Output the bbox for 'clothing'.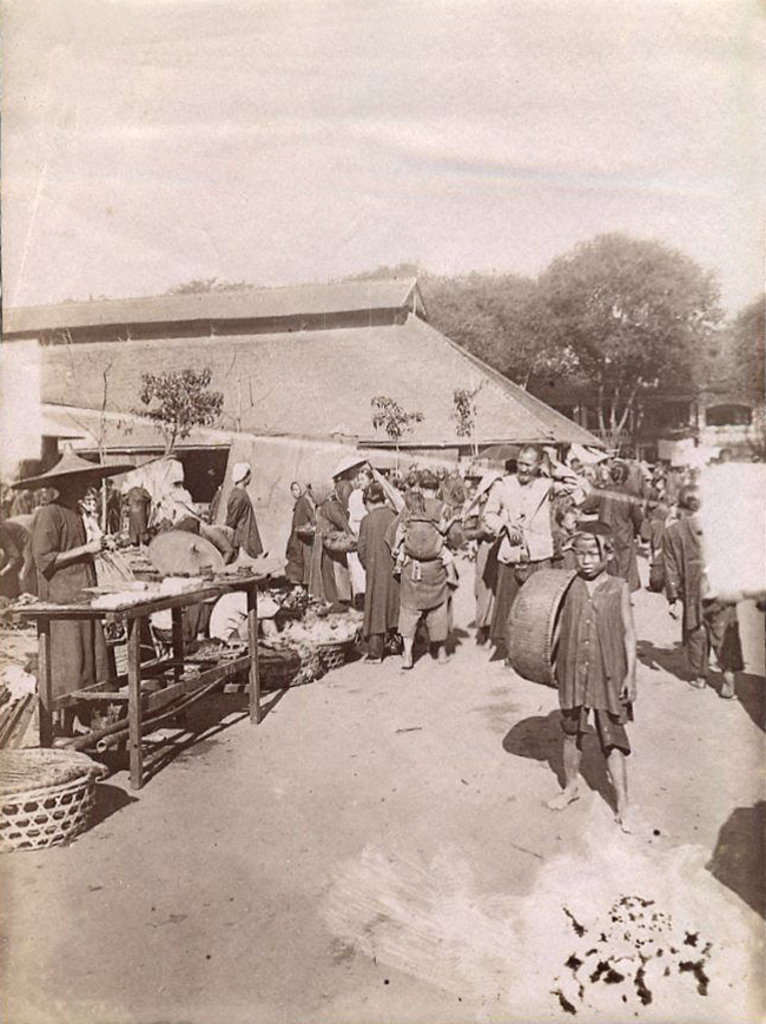
l=279, t=482, r=348, b=612.
